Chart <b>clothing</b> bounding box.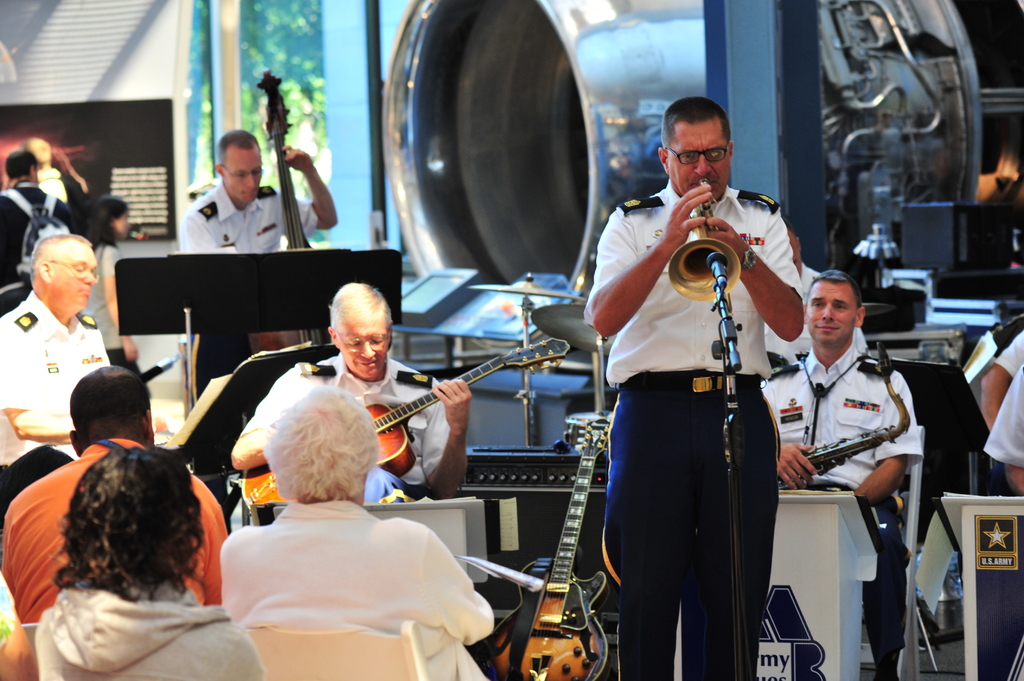
Charted: bbox=[772, 335, 920, 673].
